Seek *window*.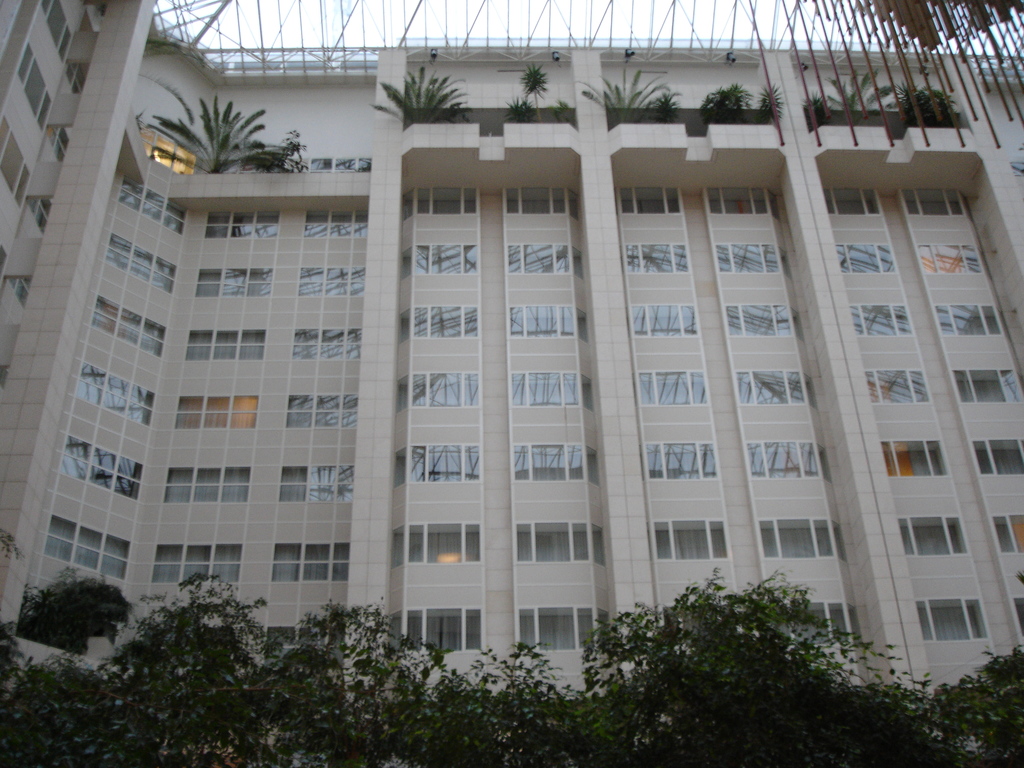
<box>36,0,80,76</box>.
